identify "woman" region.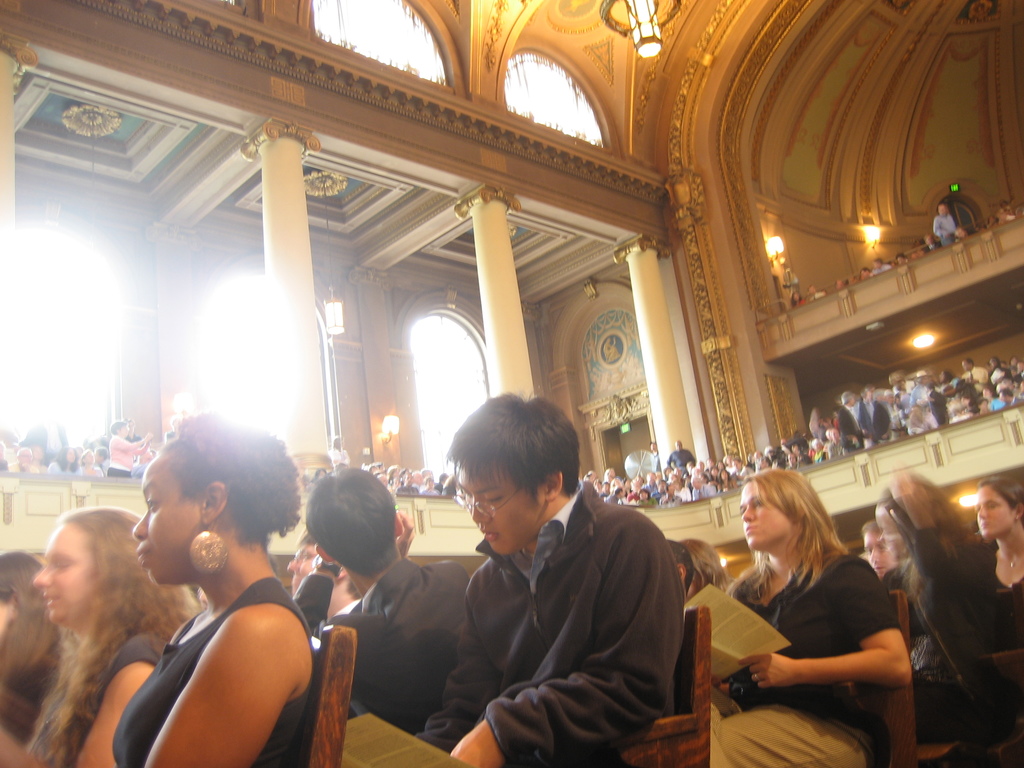
Region: 877,468,1023,758.
